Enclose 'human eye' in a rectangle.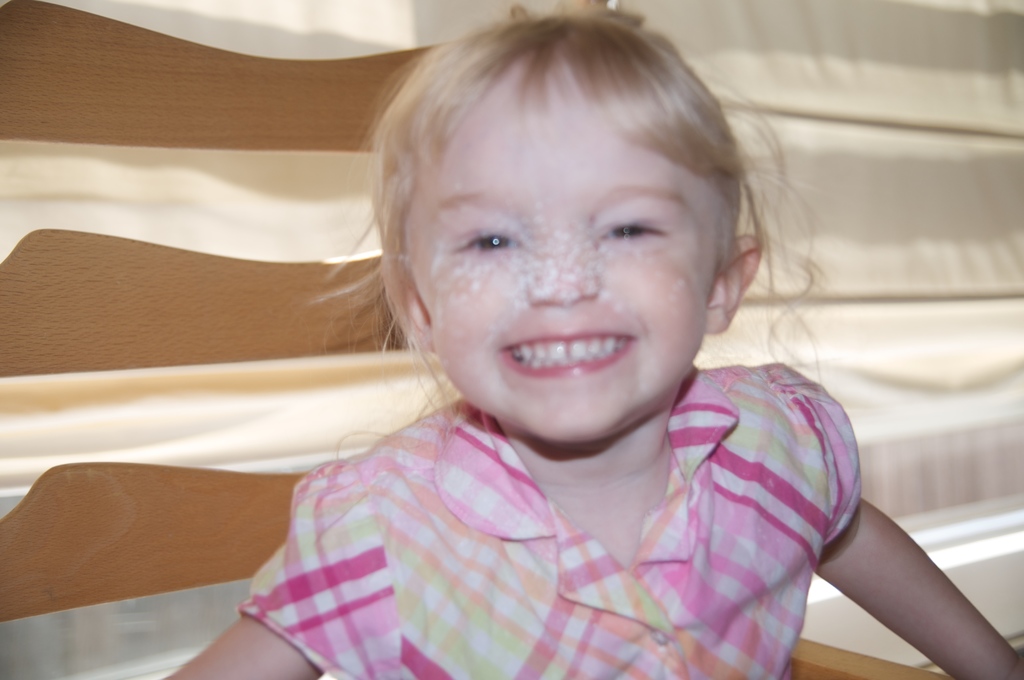
[454,224,521,261].
